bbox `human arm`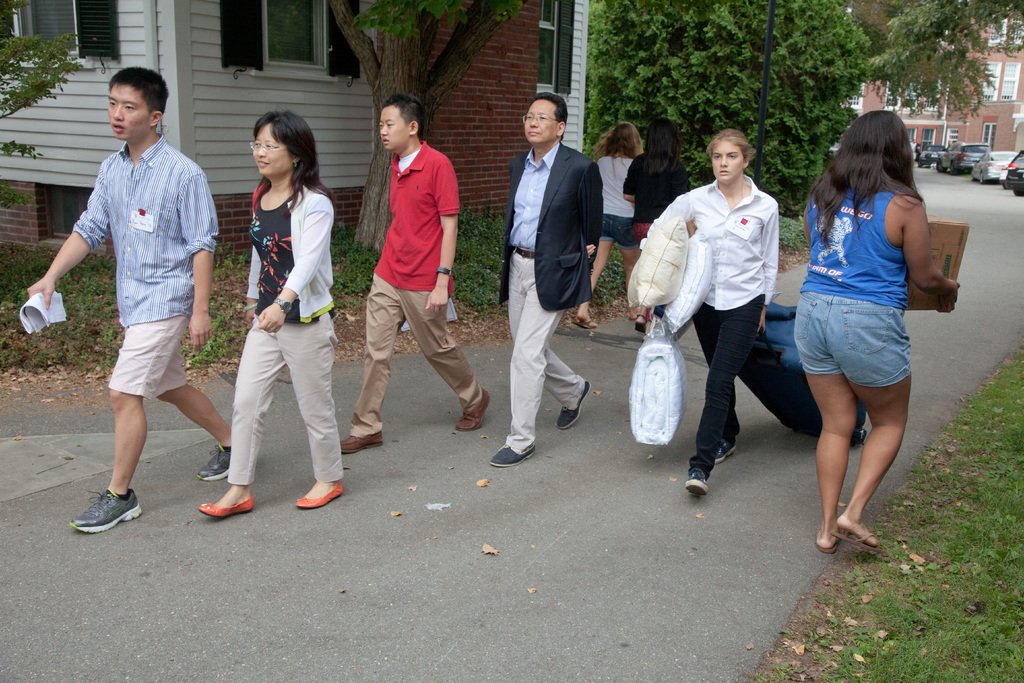
BBox(632, 180, 698, 308)
